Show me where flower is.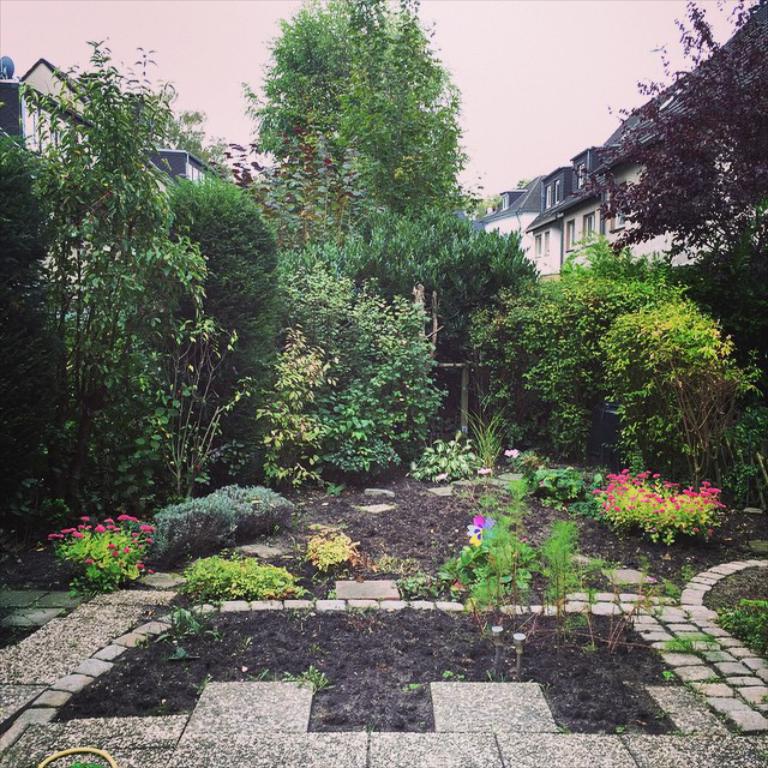
flower is at 467,506,492,534.
